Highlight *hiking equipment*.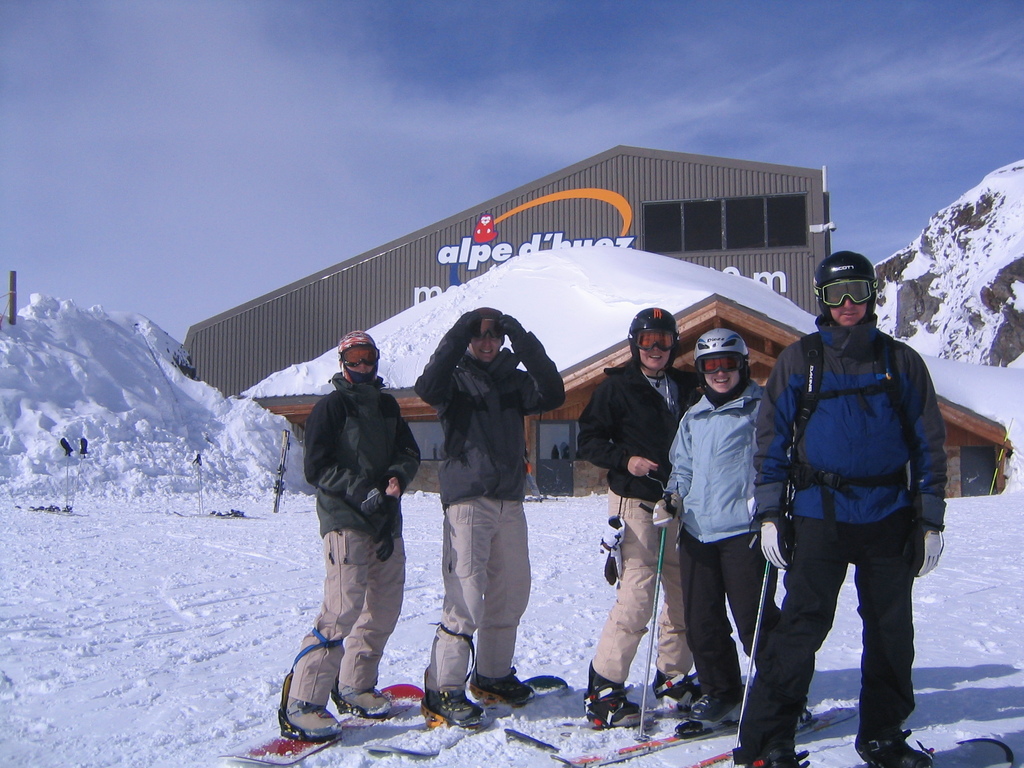
Highlighted region: <region>730, 552, 783, 756</region>.
